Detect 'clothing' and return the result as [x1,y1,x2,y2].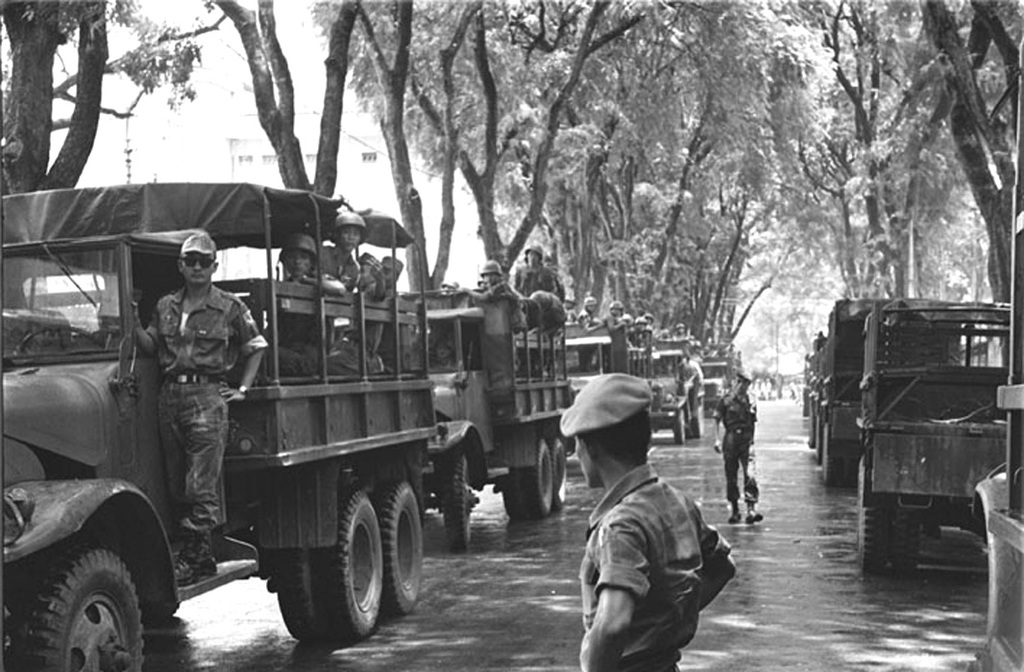
[716,377,760,506].
